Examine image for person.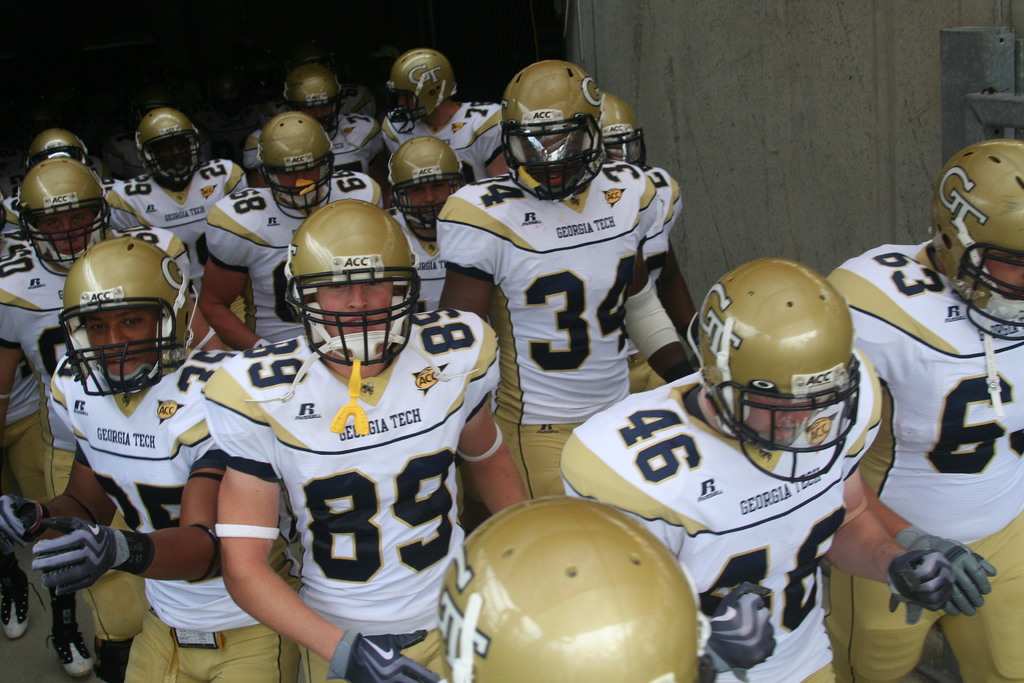
Examination result: 0:153:187:498.
